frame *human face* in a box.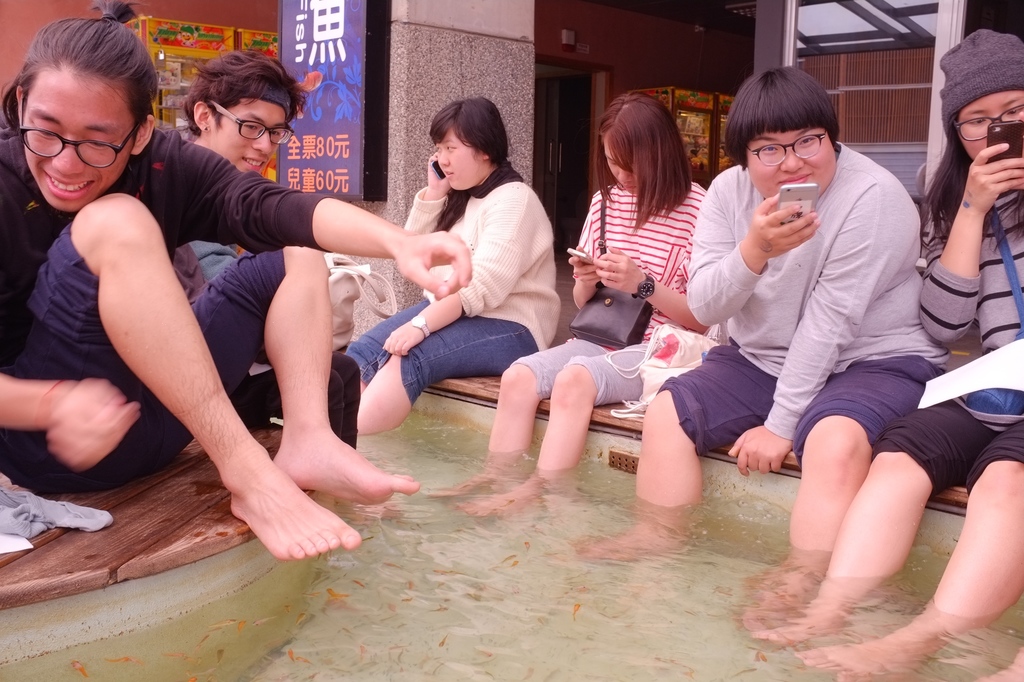
box=[602, 134, 630, 193].
